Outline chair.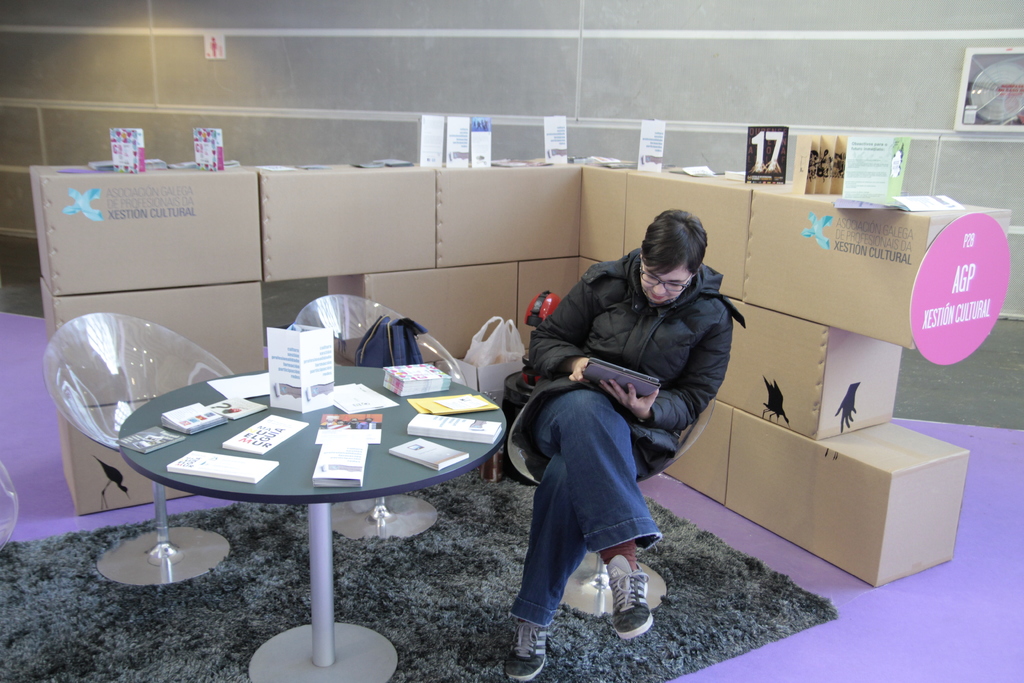
Outline: locate(486, 327, 740, 642).
